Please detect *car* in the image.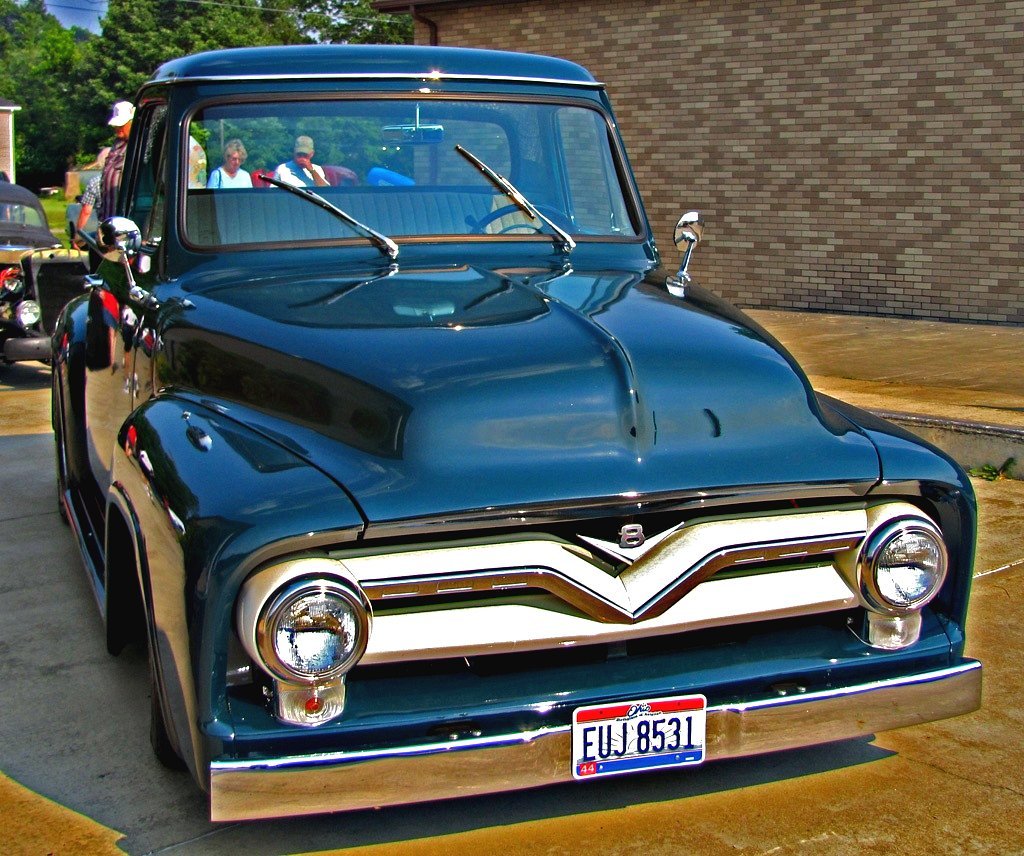
region(27, 36, 976, 822).
